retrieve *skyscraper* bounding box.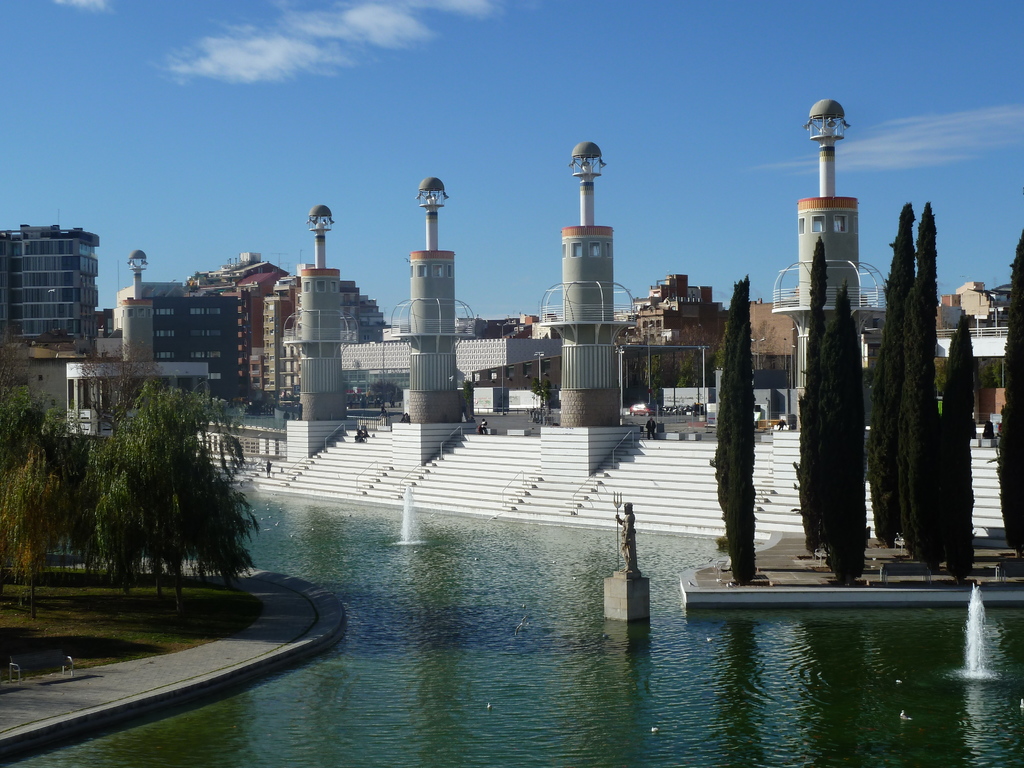
Bounding box: 293/202/339/417.
